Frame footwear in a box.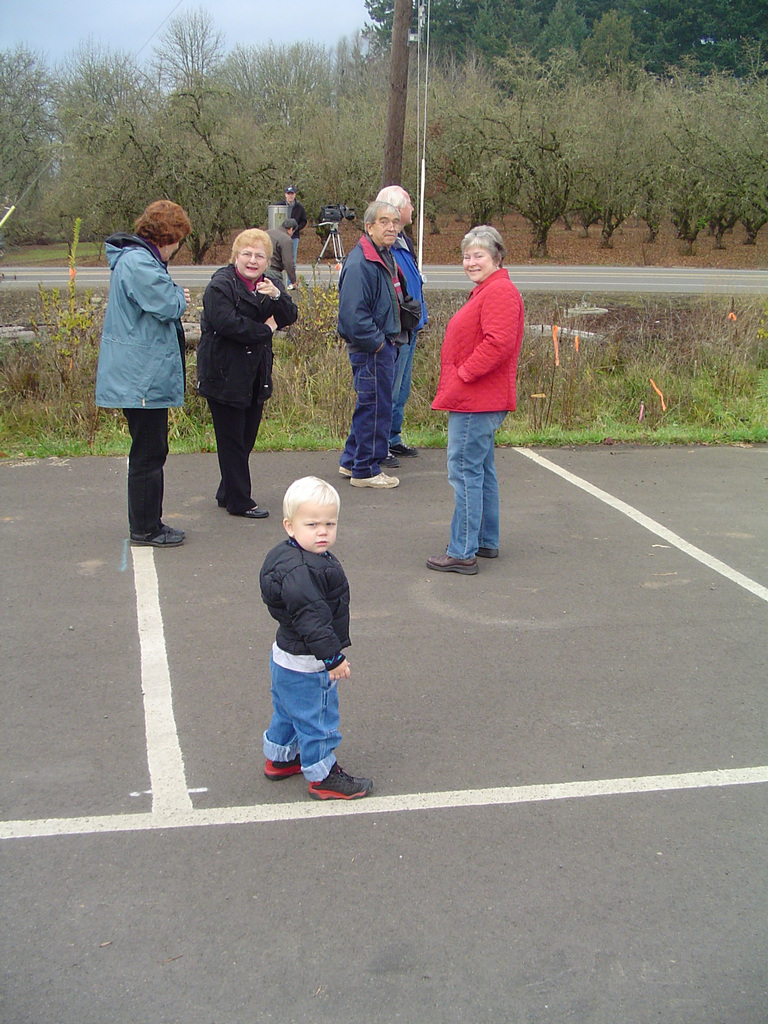
<box>428,552,479,573</box>.
